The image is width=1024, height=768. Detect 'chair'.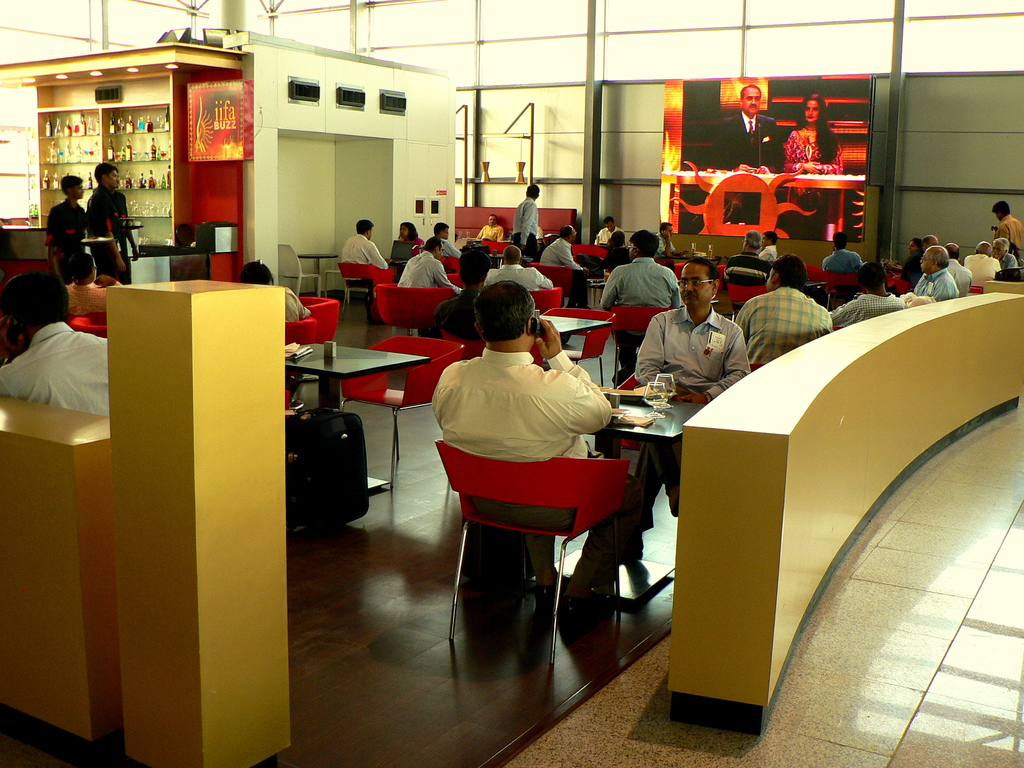
Detection: {"left": 72, "top": 310, "right": 109, "bottom": 337}.
